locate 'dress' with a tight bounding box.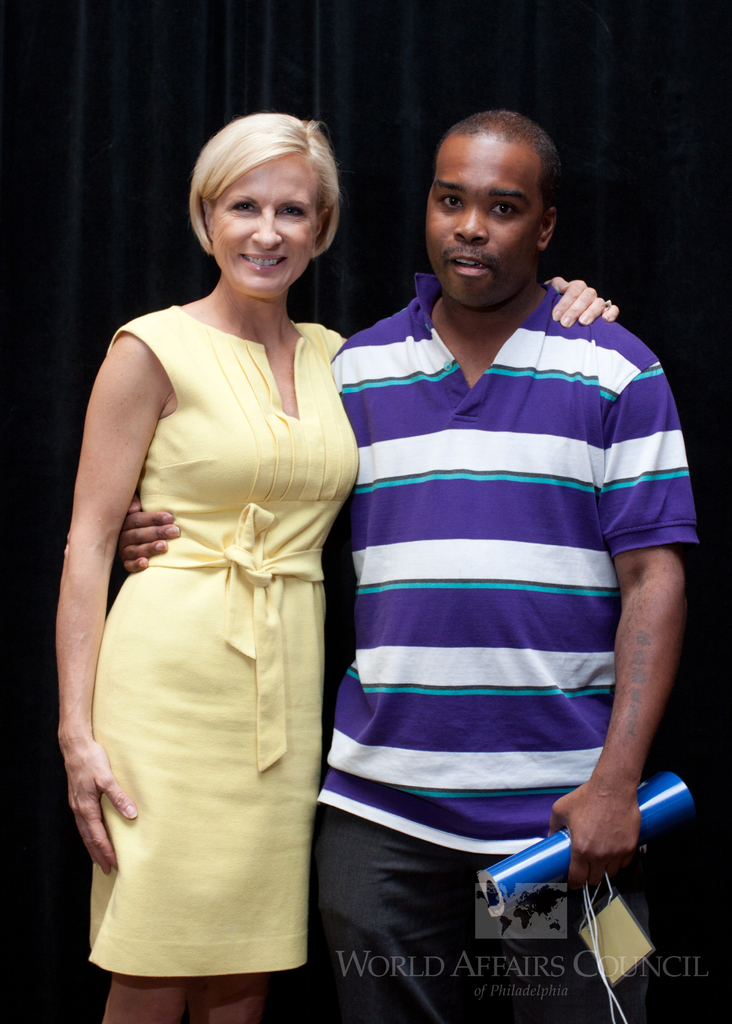
bbox(87, 317, 360, 979).
